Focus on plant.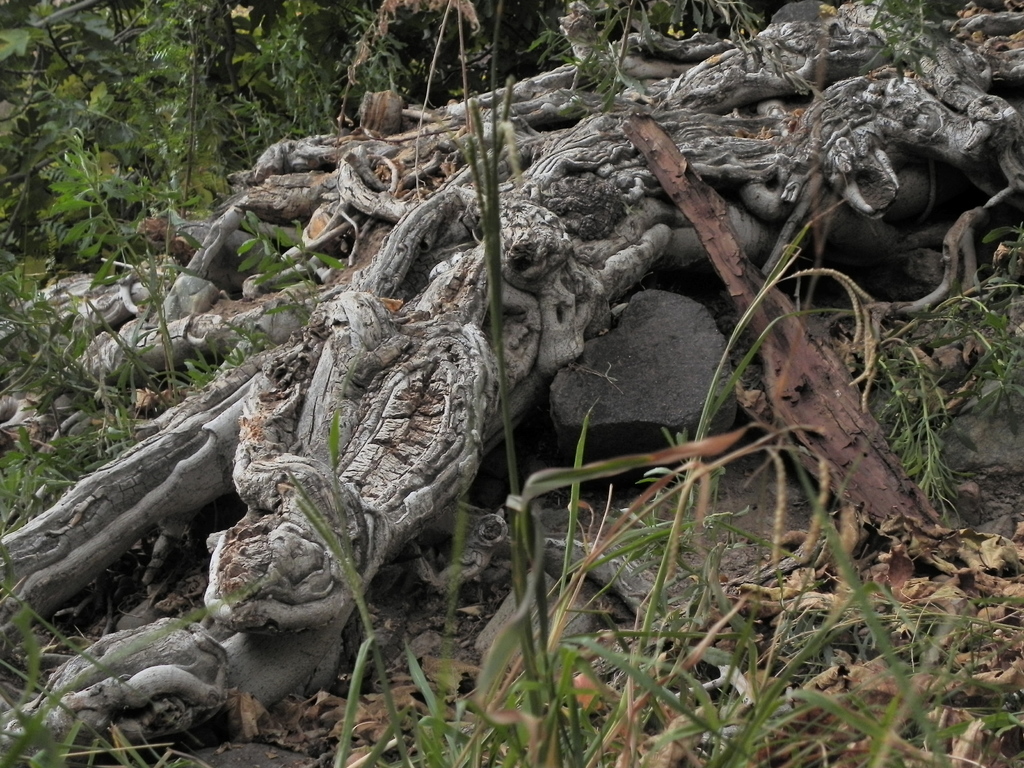
Focused at crop(0, 0, 1023, 767).
